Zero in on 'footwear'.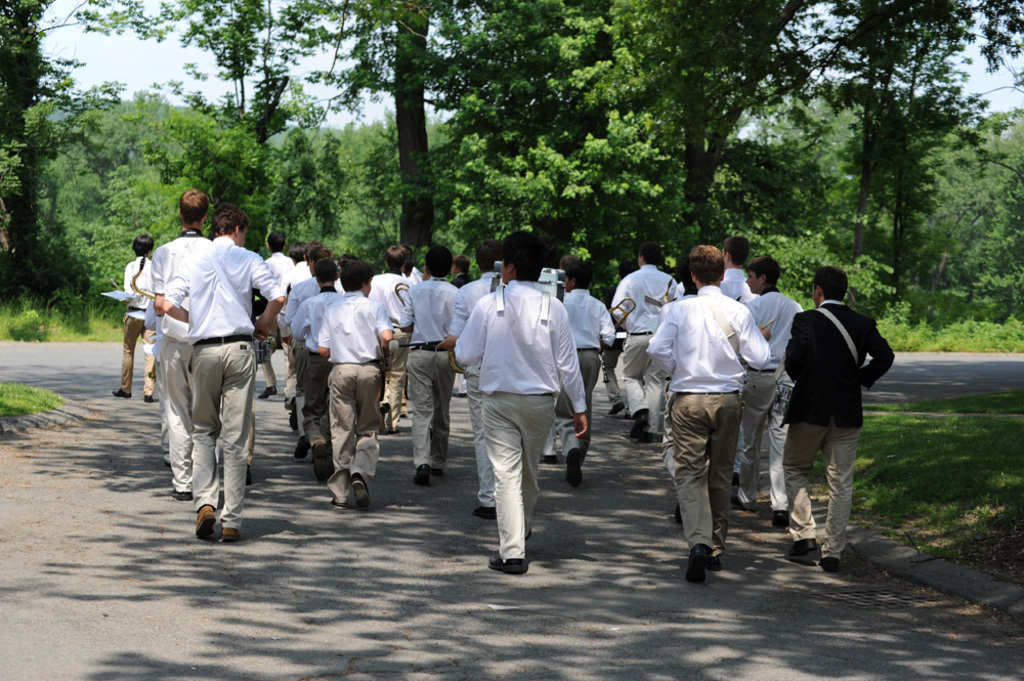
Zeroed in: [787, 540, 816, 559].
